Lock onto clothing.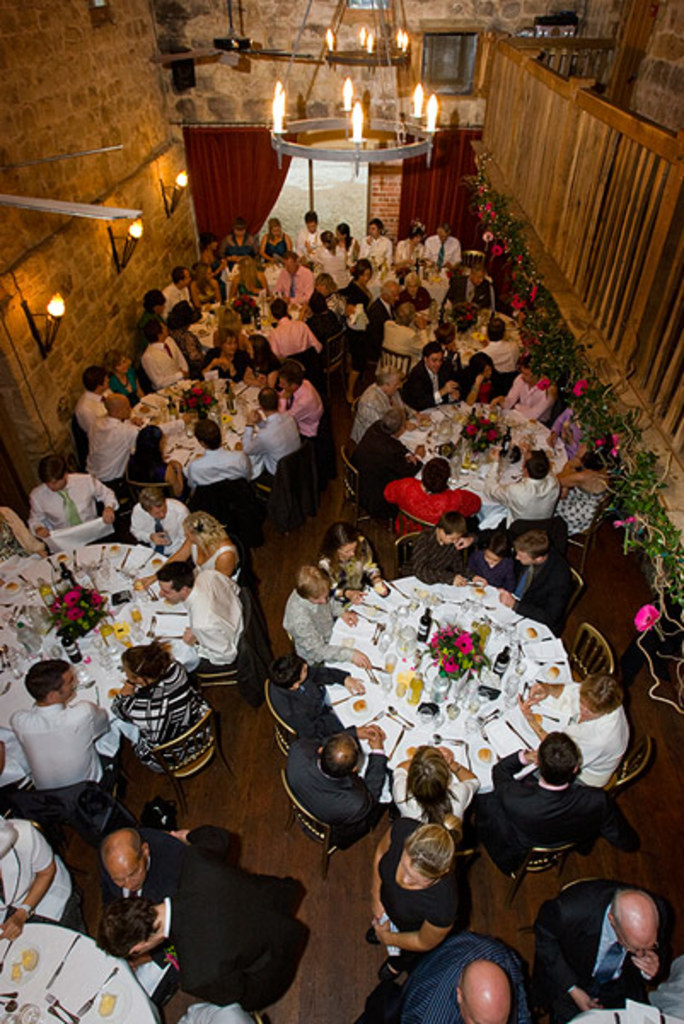
Locked: Rect(241, 350, 280, 386).
